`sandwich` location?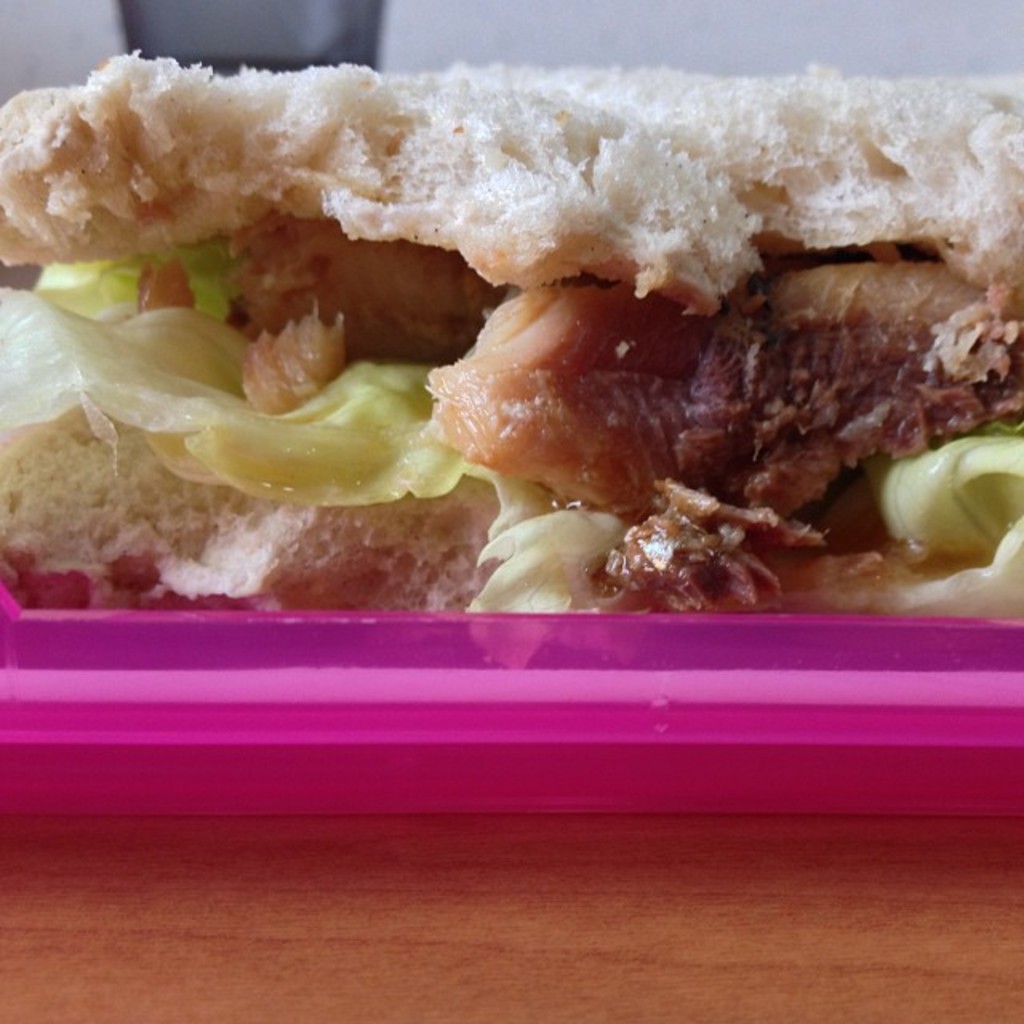
detection(0, 46, 1022, 662)
